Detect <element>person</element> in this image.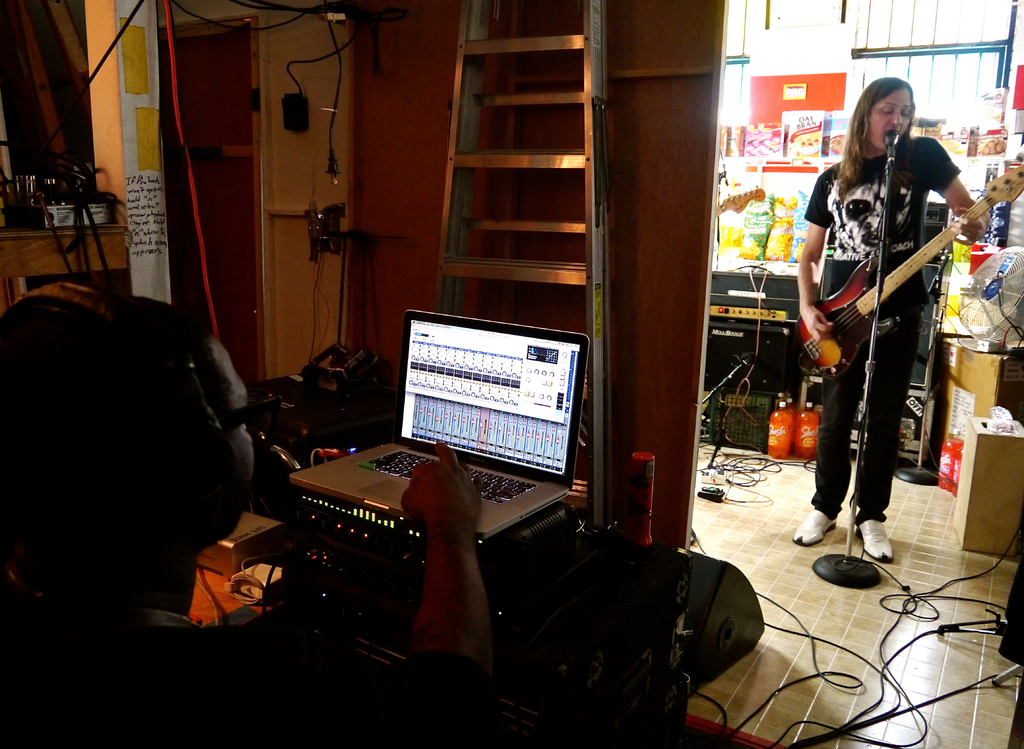
Detection: (left=0, top=289, right=510, bottom=748).
